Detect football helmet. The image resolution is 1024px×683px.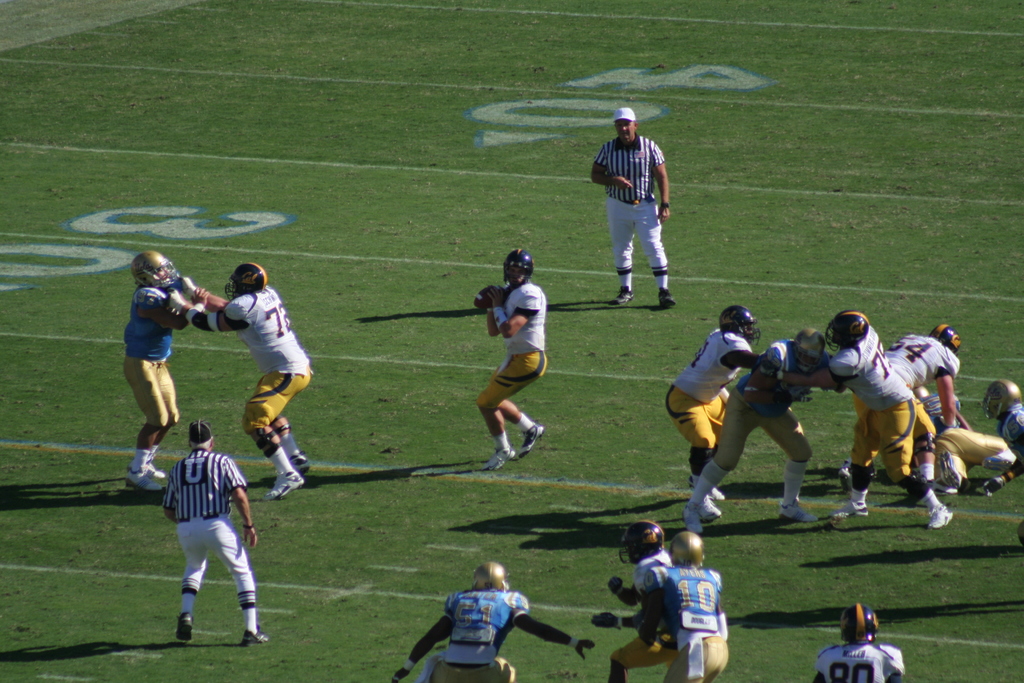
(left=127, top=251, right=182, bottom=291).
